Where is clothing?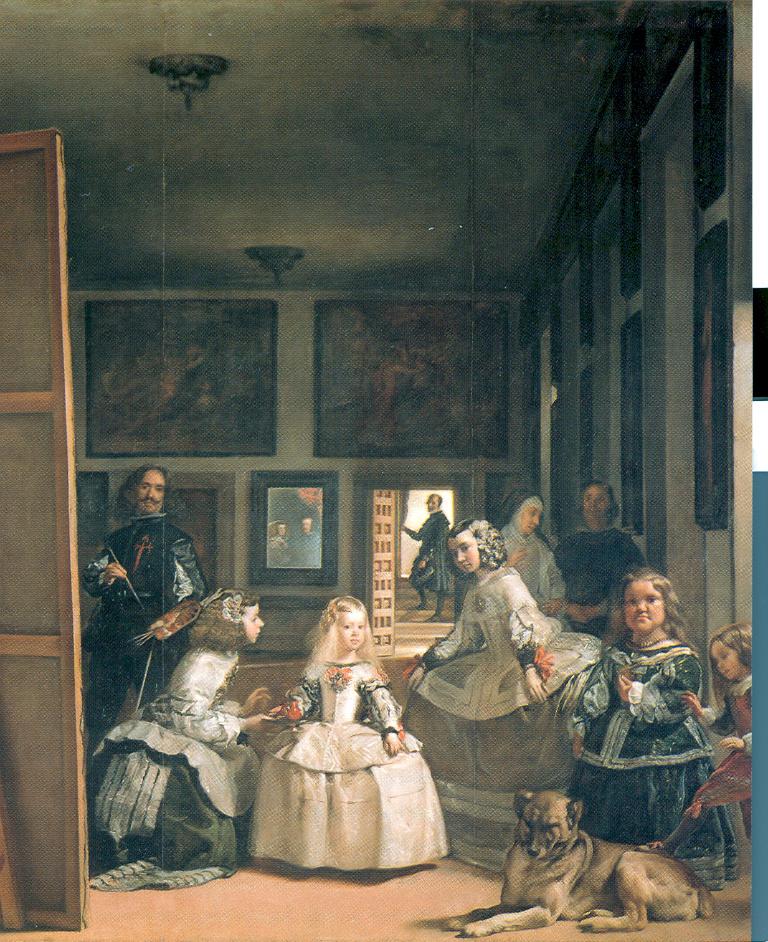
<region>53, 515, 212, 756</region>.
